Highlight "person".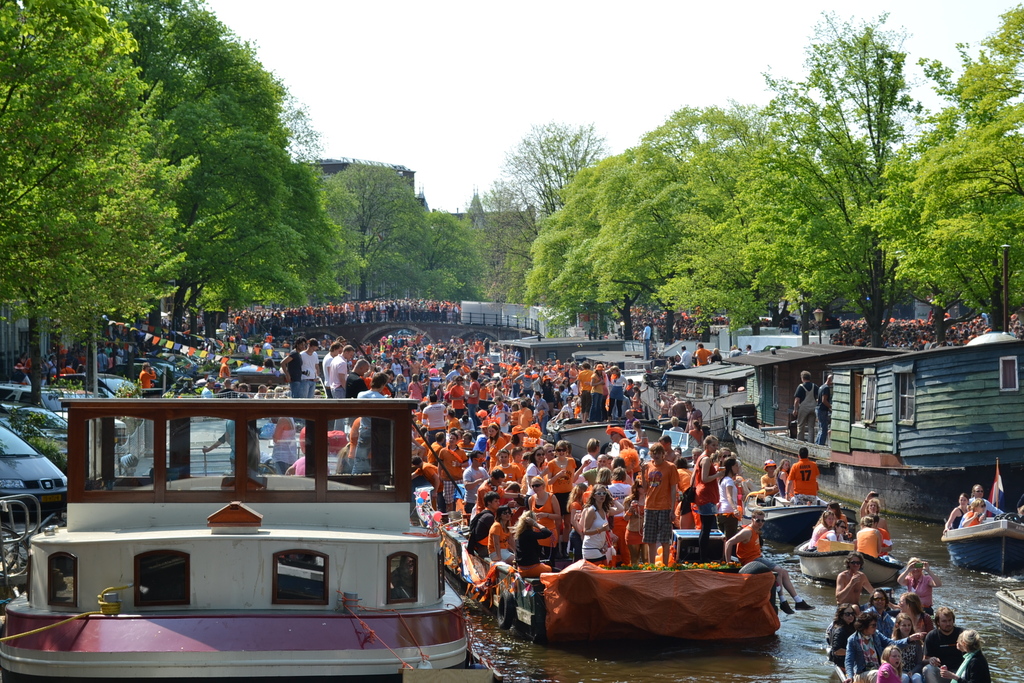
Highlighted region: box=[875, 646, 908, 679].
